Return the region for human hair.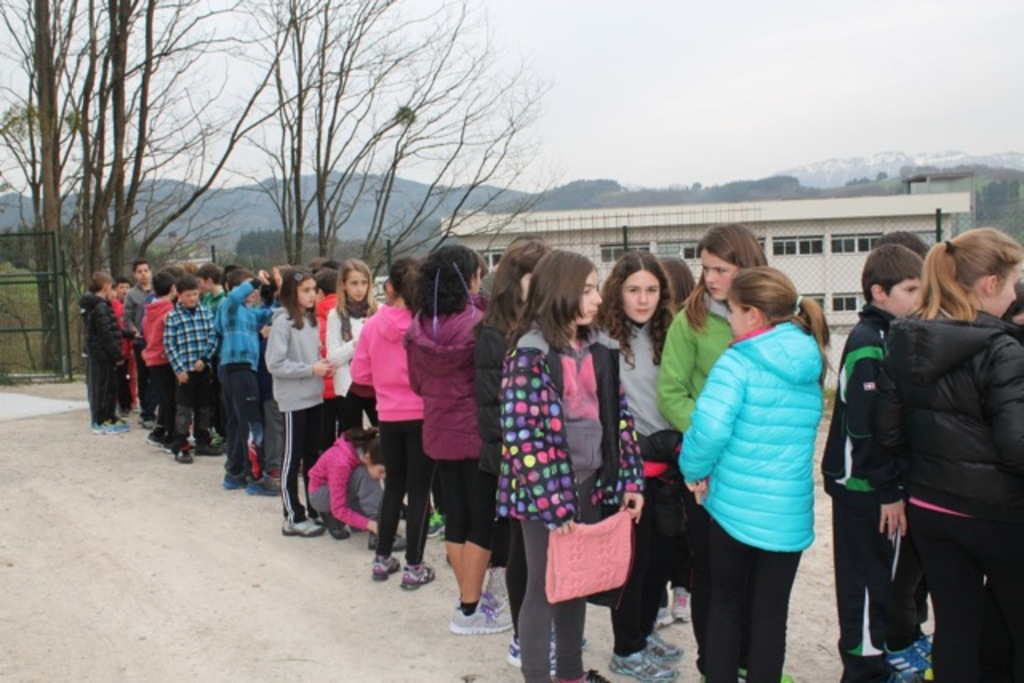
left=339, top=424, right=387, bottom=464.
